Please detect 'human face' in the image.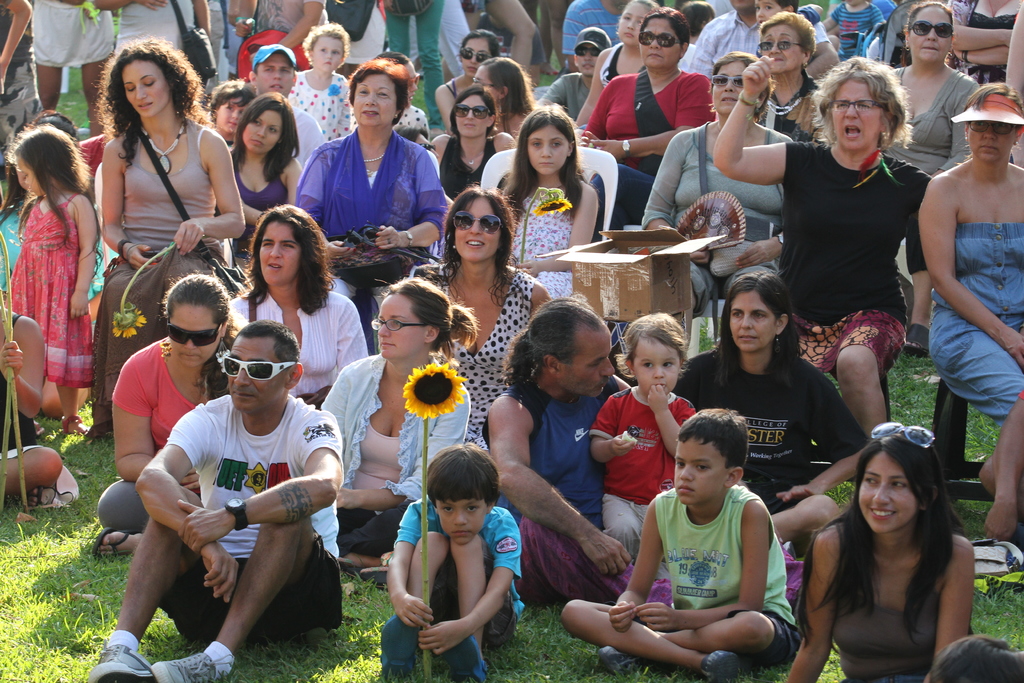
box(438, 492, 485, 546).
